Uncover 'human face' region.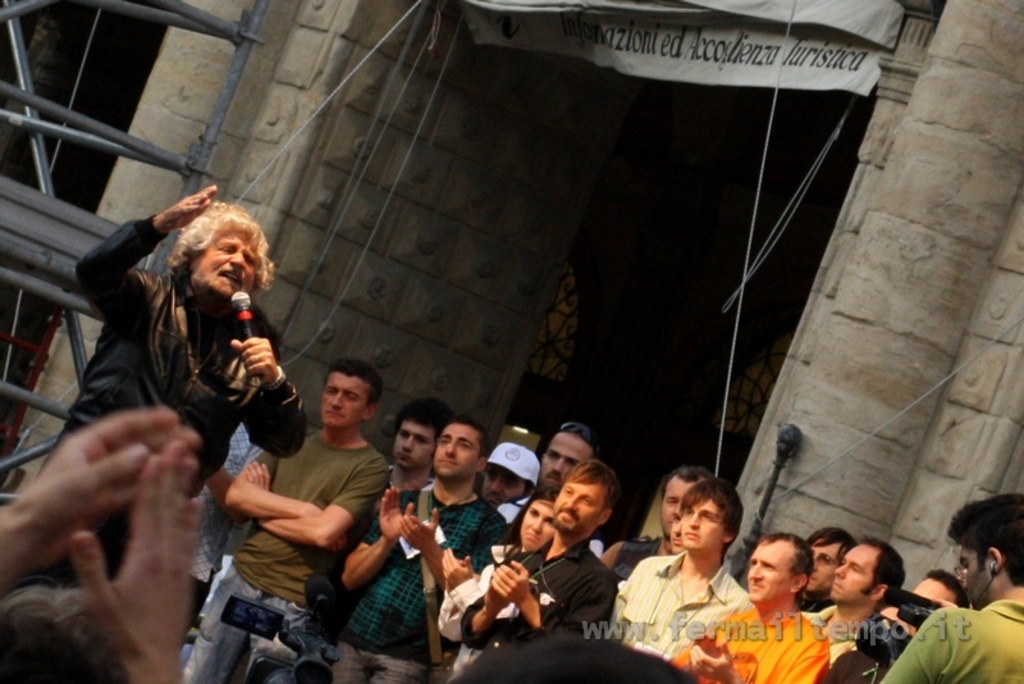
Uncovered: <region>481, 466, 525, 503</region>.
